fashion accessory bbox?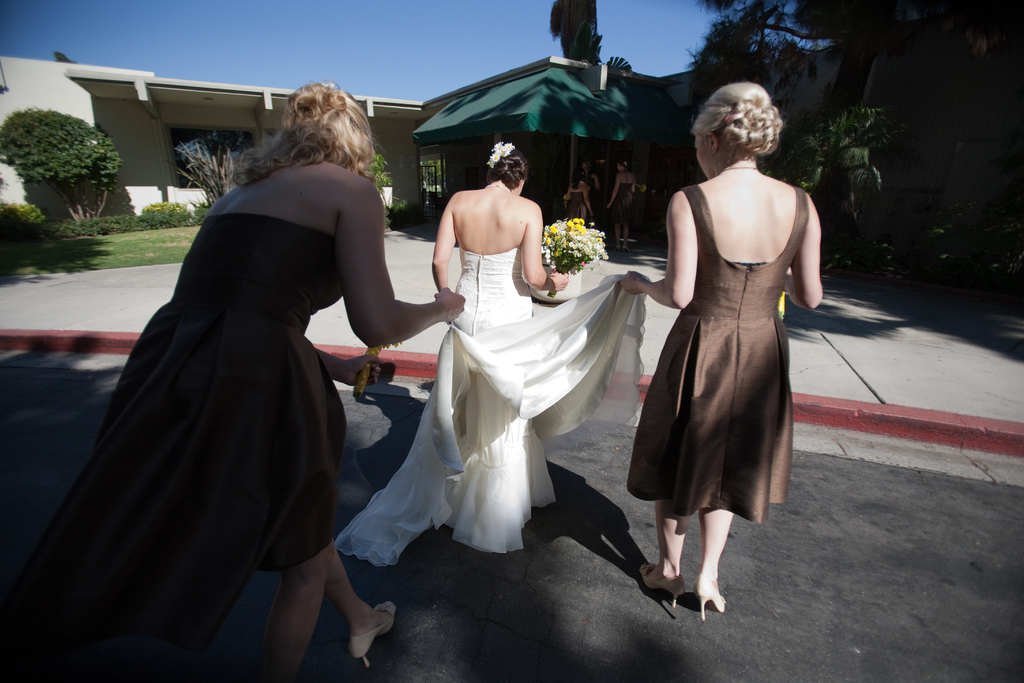
box=[721, 166, 760, 171]
